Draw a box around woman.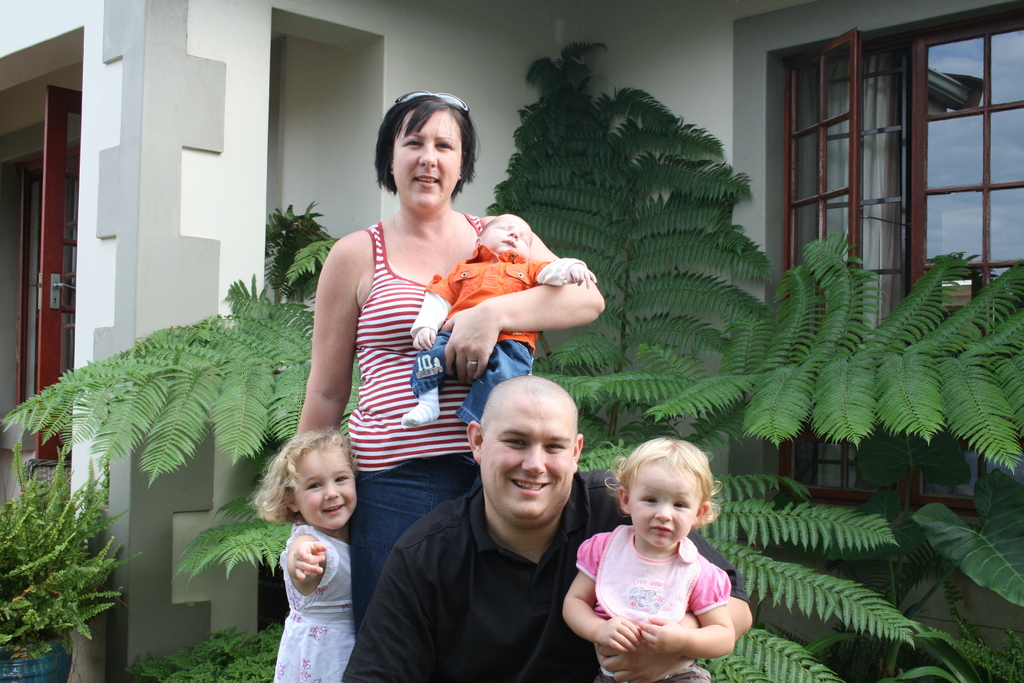
x1=295, y1=90, x2=605, y2=638.
